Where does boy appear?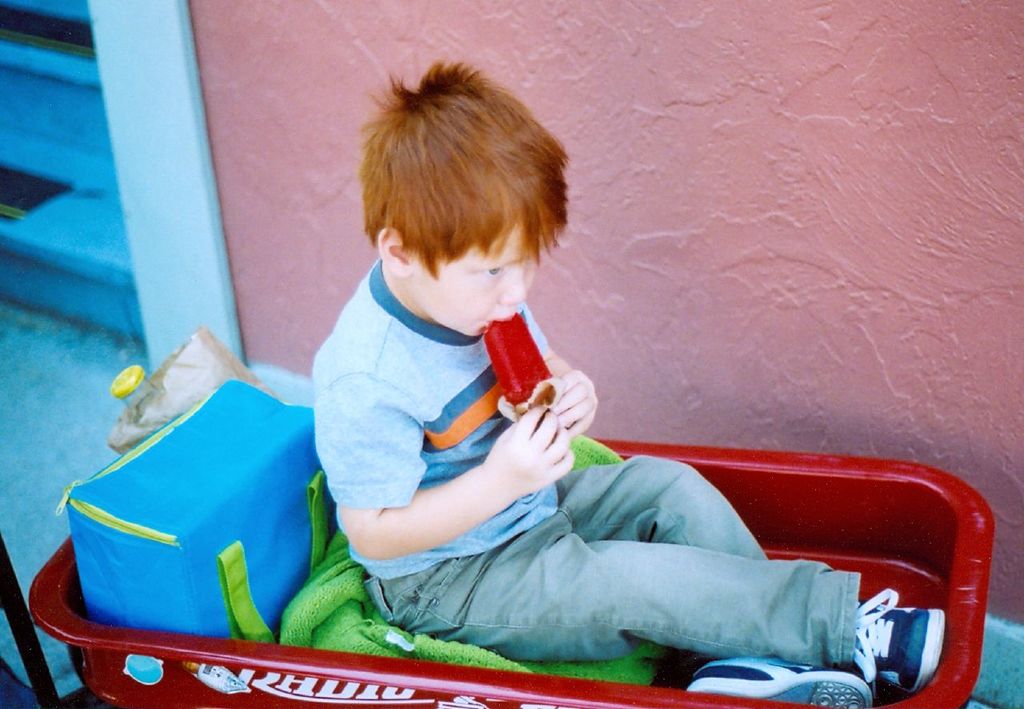
Appears at [305,51,958,708].
